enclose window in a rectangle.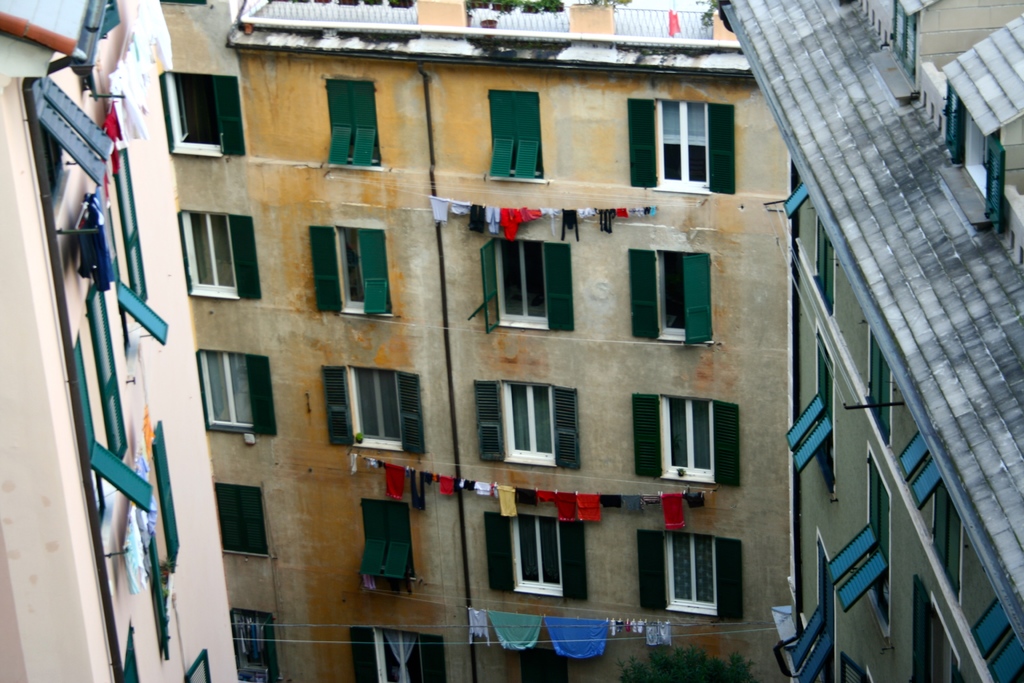
locate(479, 241, 576, 342).
